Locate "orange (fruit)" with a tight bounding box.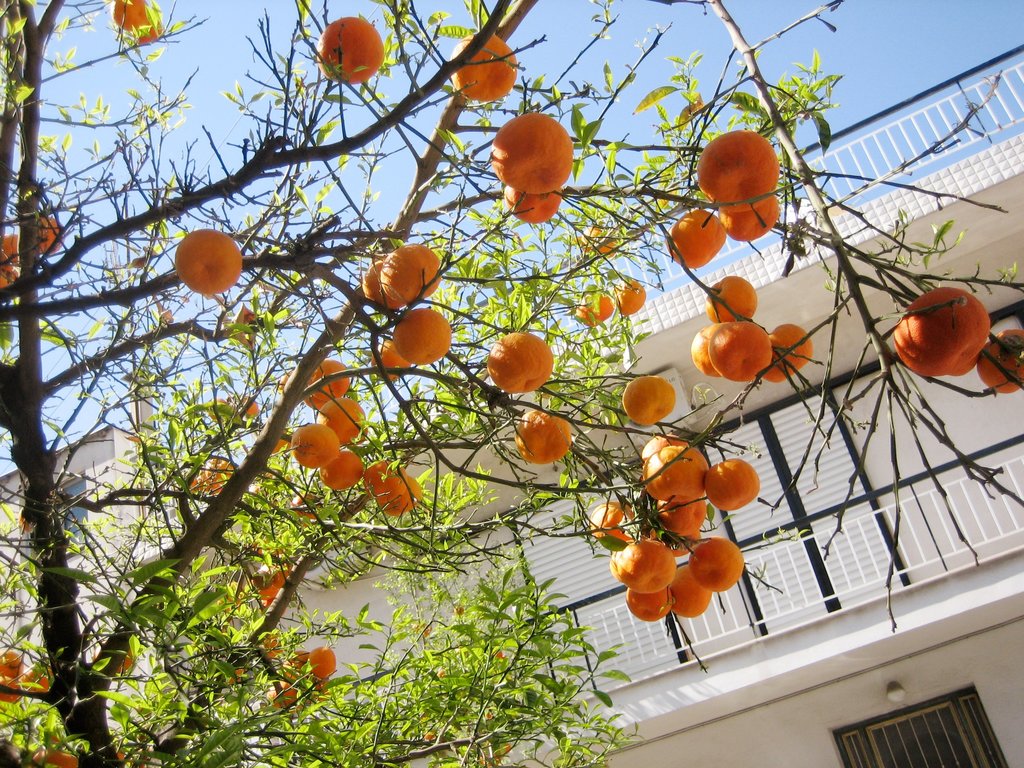
[648, 450, 700, 502].
